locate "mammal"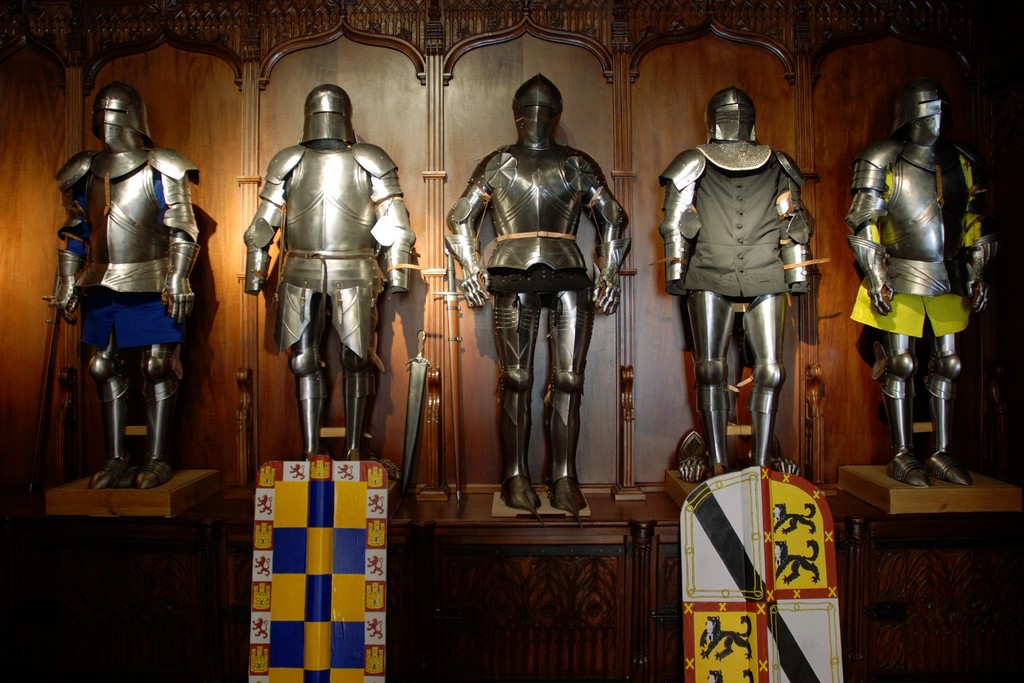
239,82,419,463
